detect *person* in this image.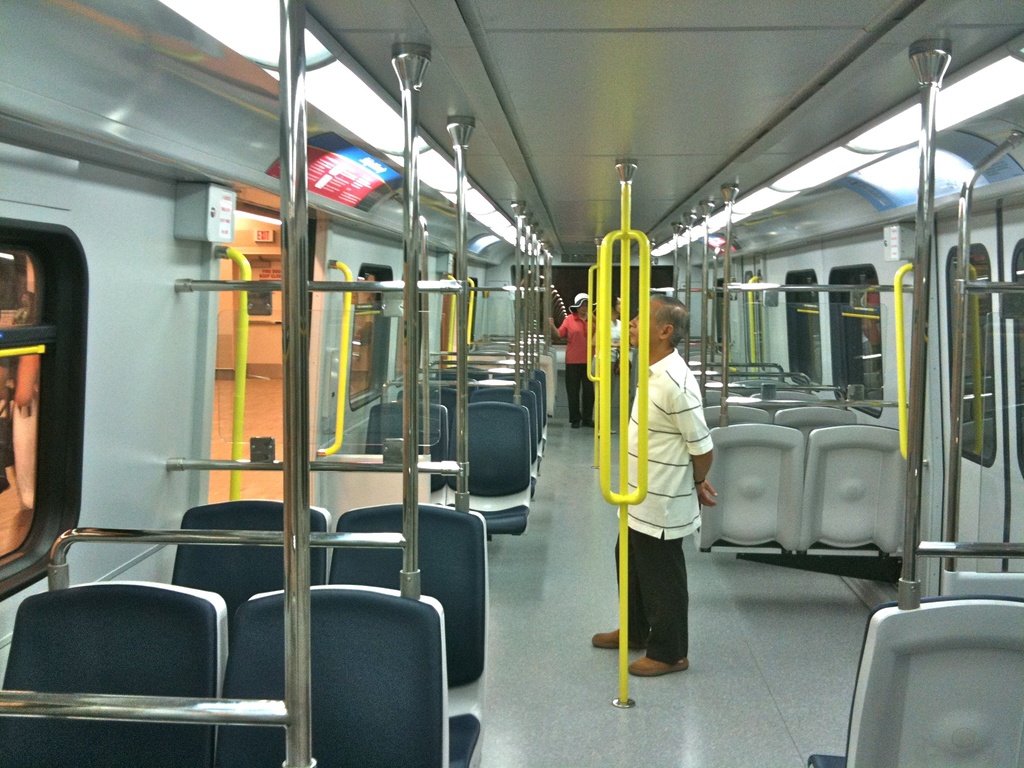
Detection: region(589, 285, 634, 438).
